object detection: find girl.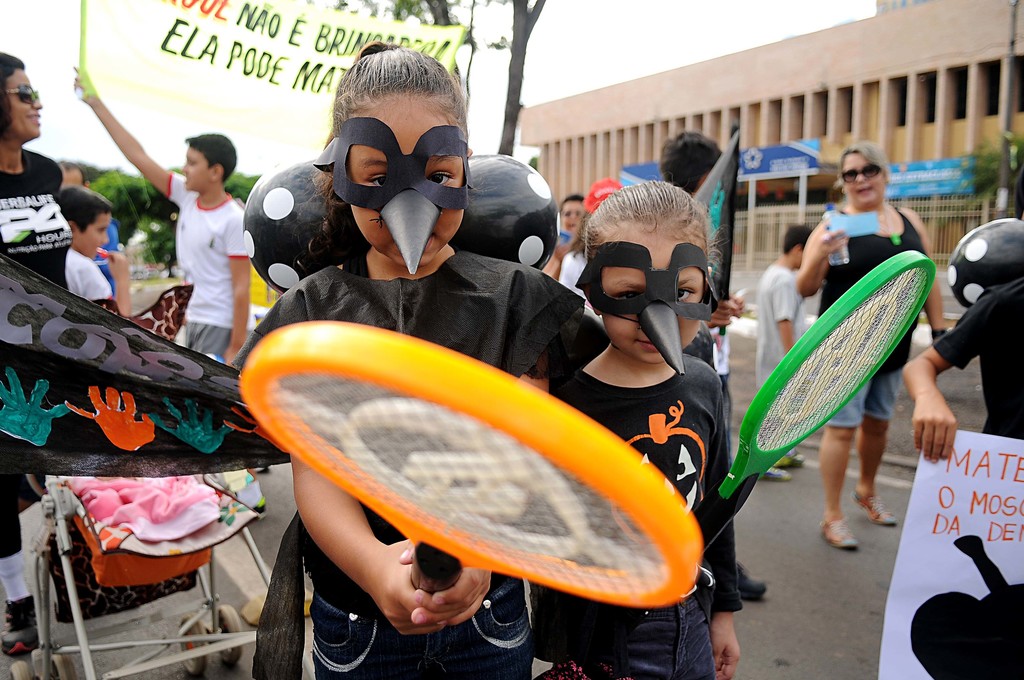
locate(551, 176, 744, 679).
